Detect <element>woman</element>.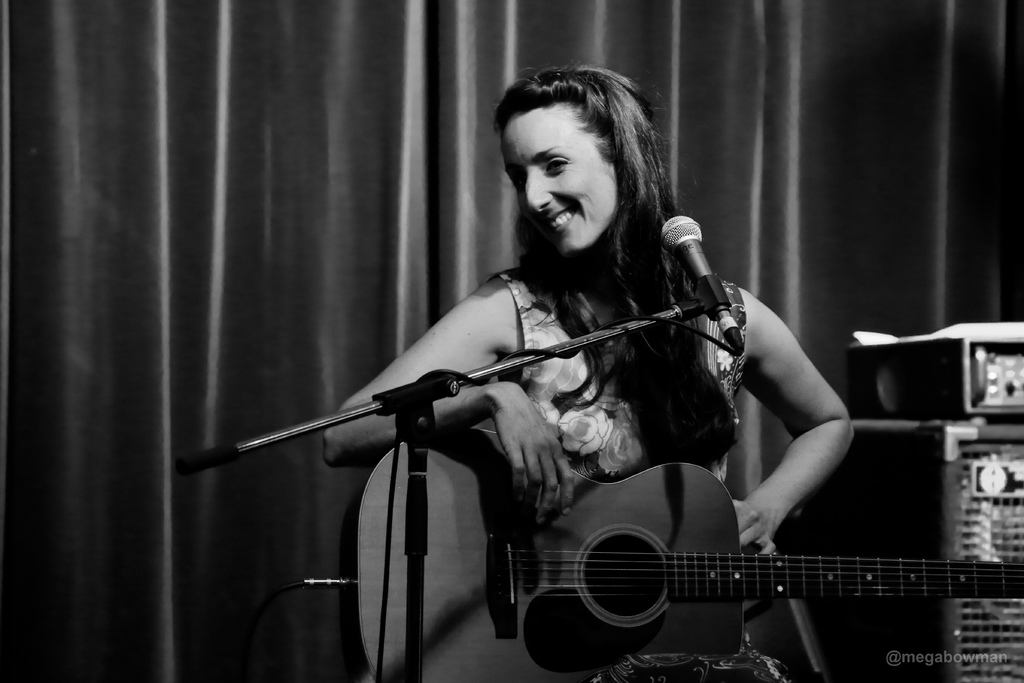
Detected at [left=315, top=74, right=861, bottom=587].
